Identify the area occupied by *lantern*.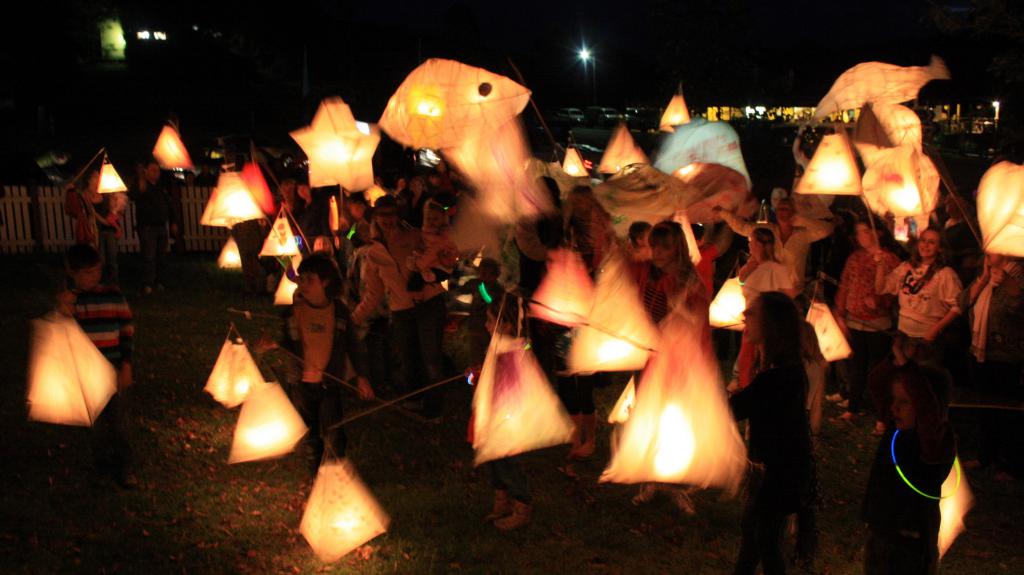
Area: (left=807, top=286, right=851, bottom=361).
